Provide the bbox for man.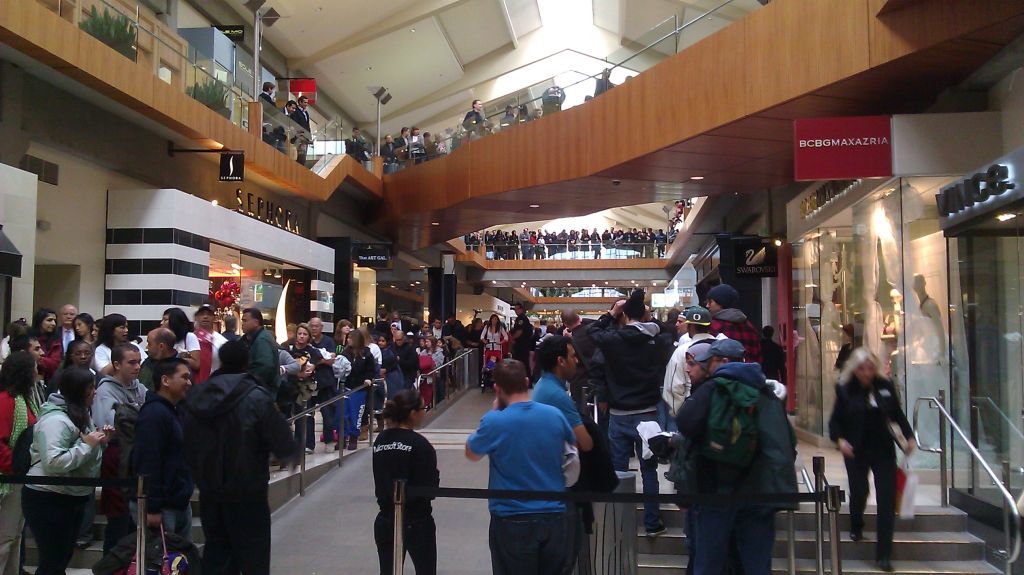
x1=307 y1=315 x2=336 y2=454.
